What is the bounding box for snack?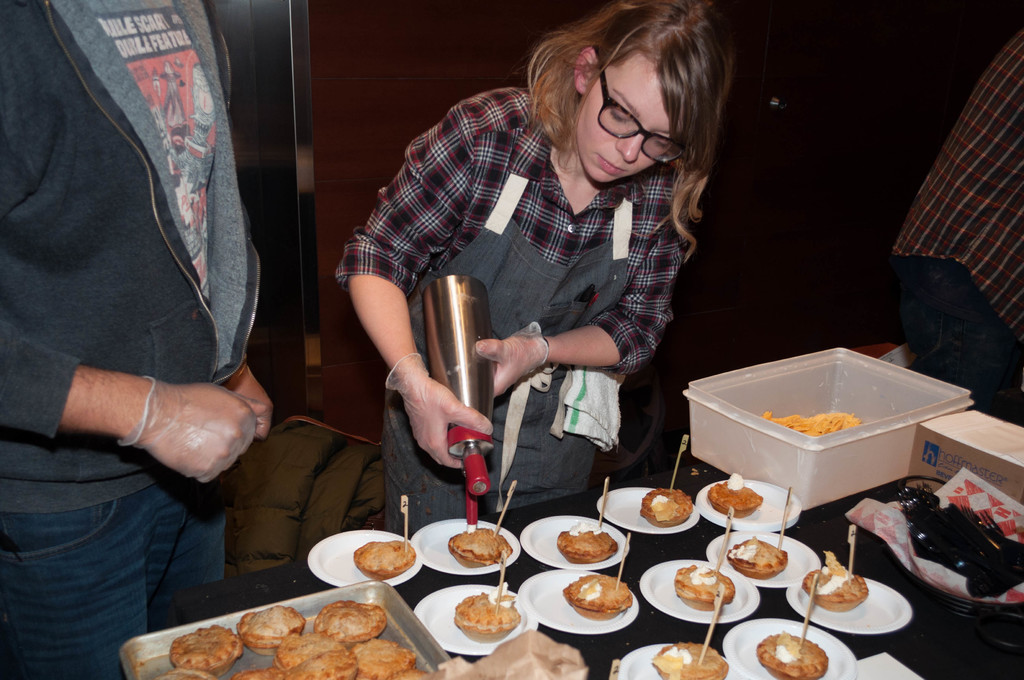
bbox=(172, 620, 243, 674).
